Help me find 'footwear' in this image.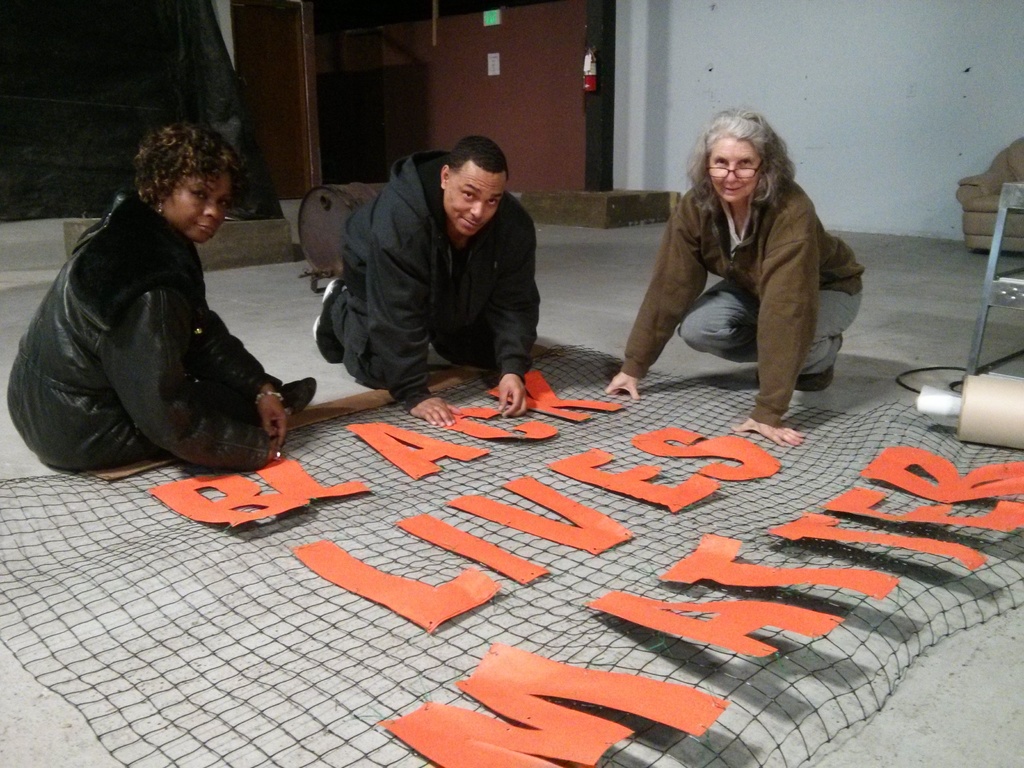
Found it: 792,330,849,399.
